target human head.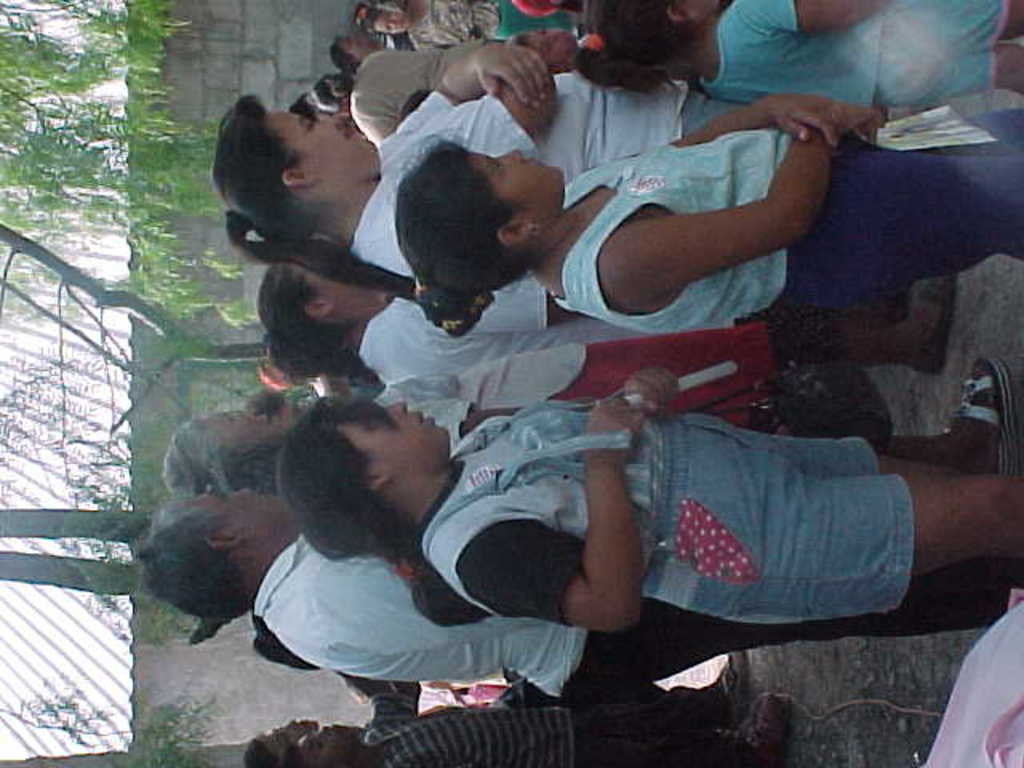
Target region: bbox=[328, 26, 379, 74].
